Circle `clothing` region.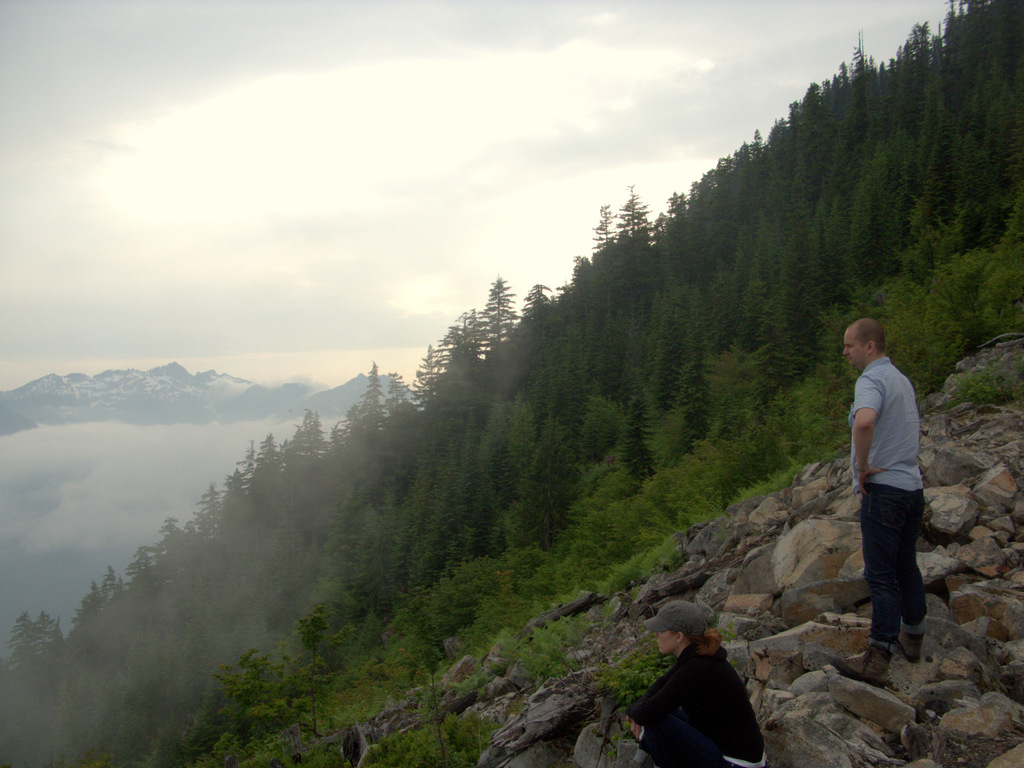
Region: <region>636, 638, 756, 760</region>.
